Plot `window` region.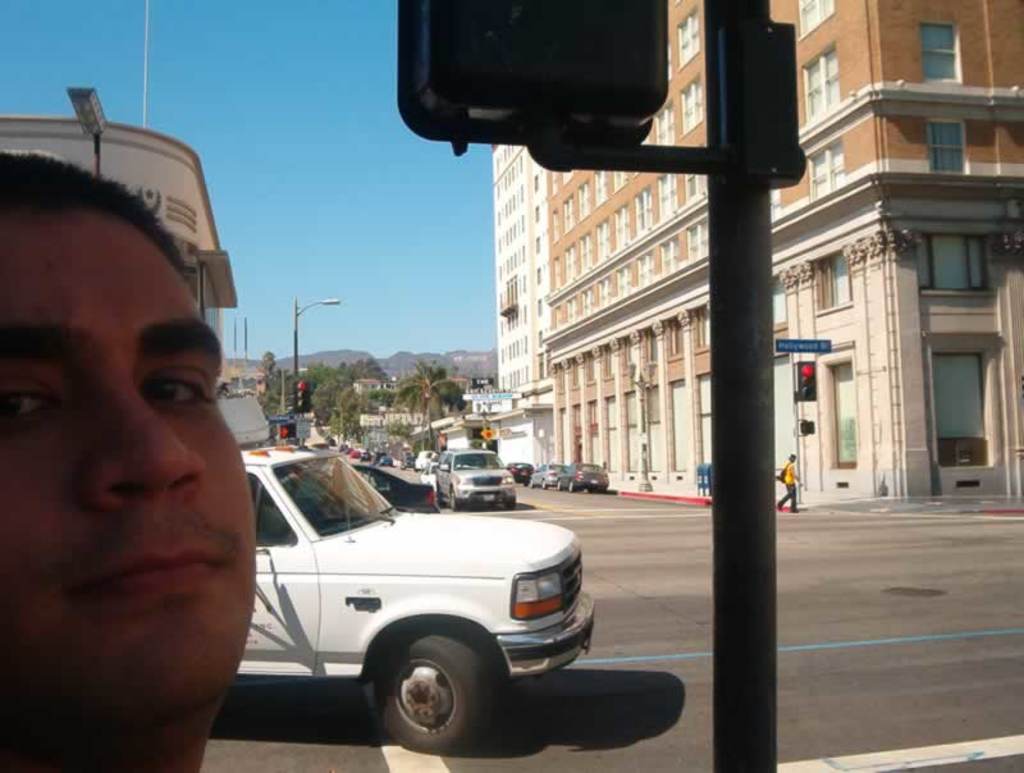
Plotted at box(653, 101, 675, 146).
